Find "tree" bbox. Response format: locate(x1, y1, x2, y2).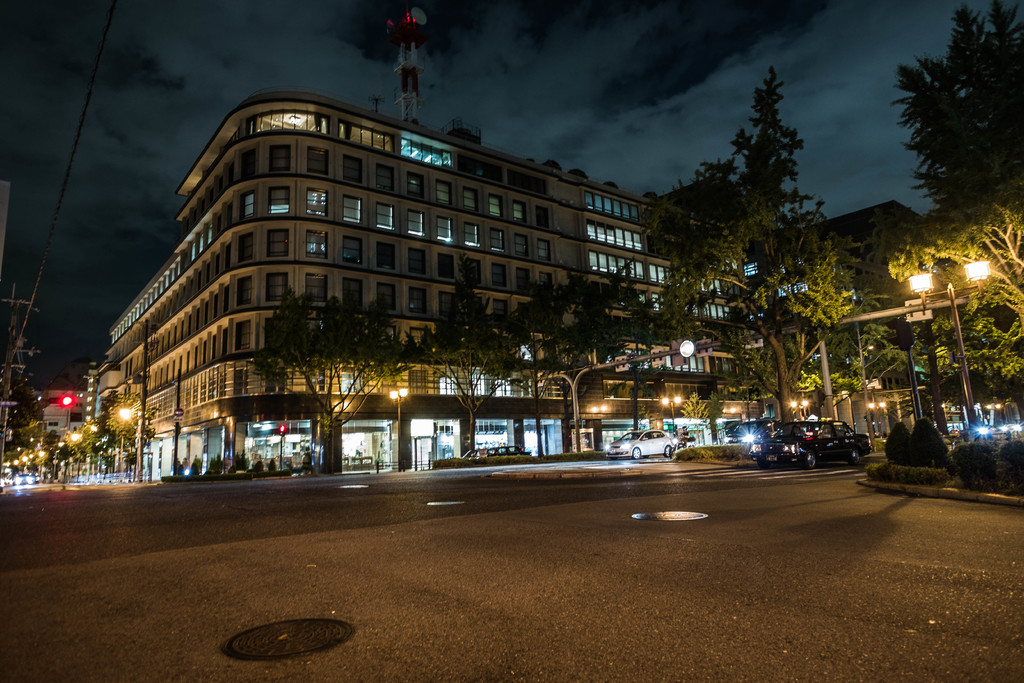
locate(244, 287, 420, 473).
